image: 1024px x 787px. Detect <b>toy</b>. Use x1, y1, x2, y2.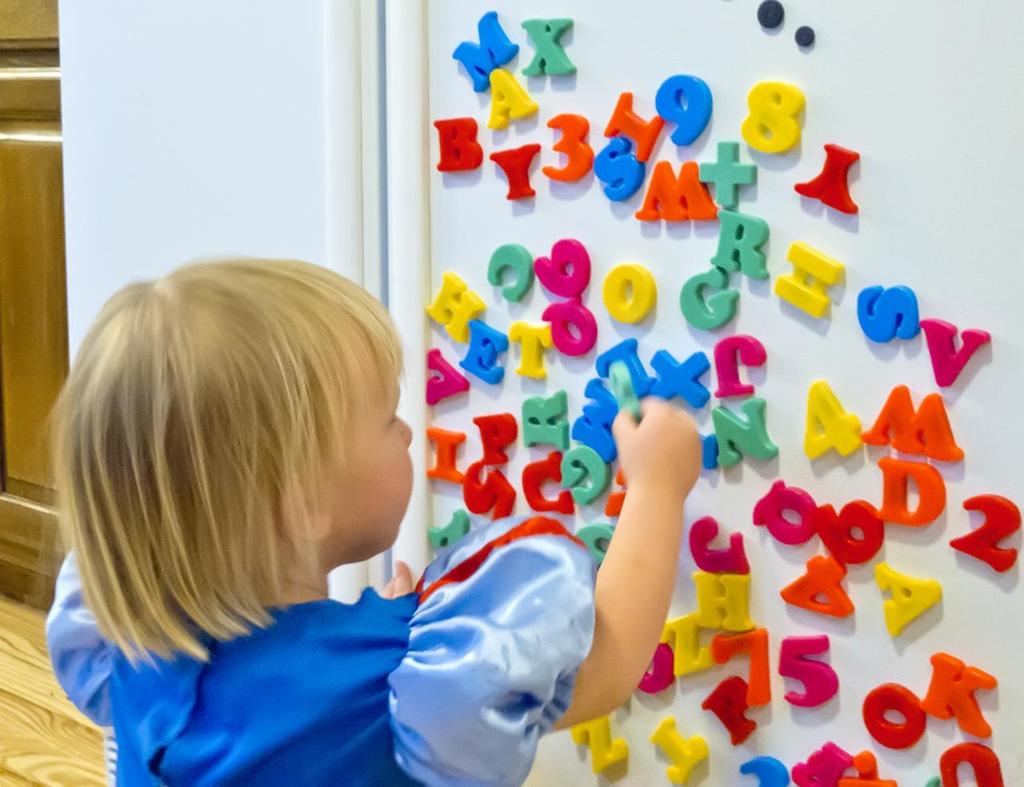
486, 70, 534, 125.
